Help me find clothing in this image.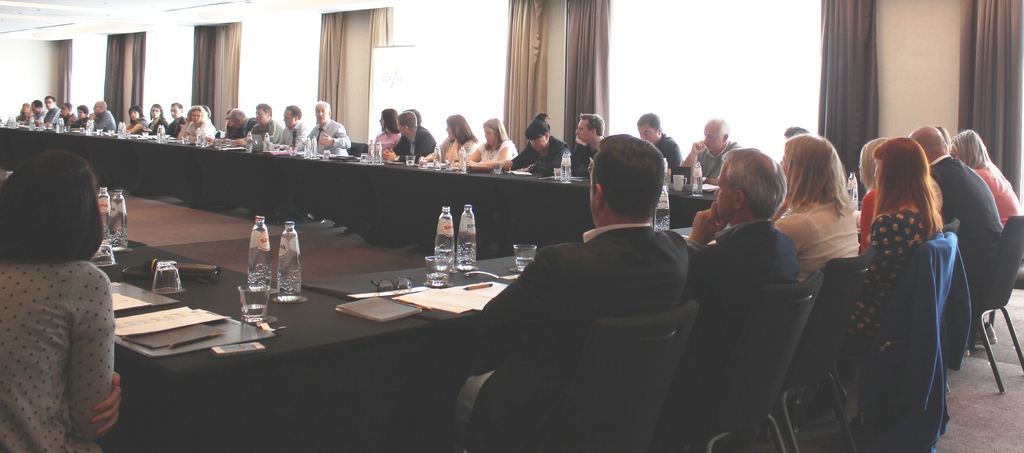
Found it: pyautogui.locateOnScreen(975, 155, 1022, 235).
